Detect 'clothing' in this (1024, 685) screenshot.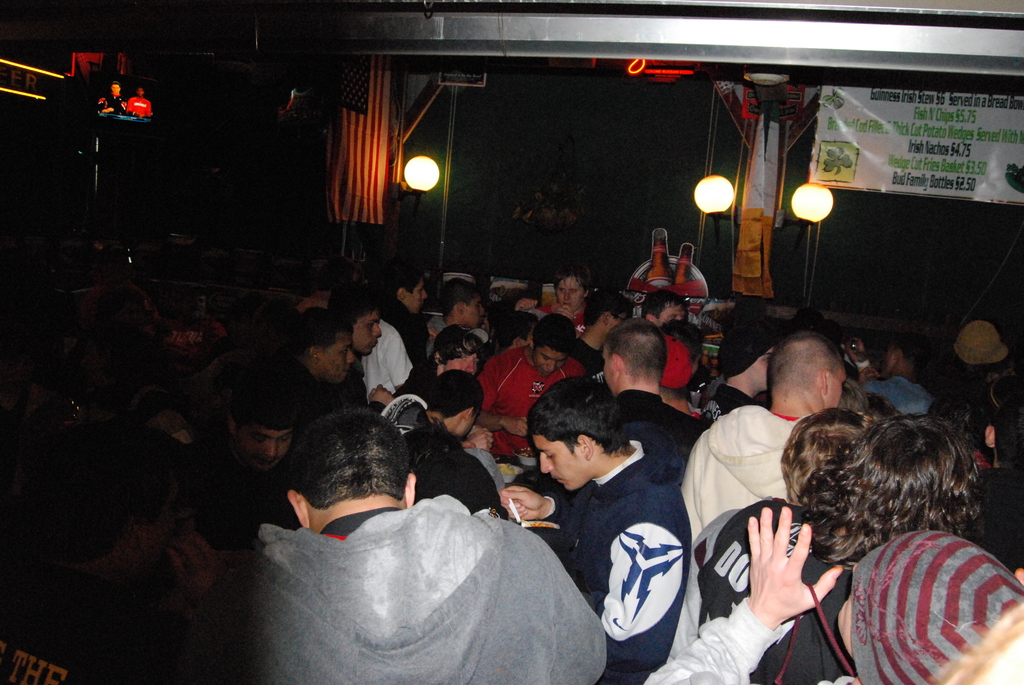
Detection: [left=688, top=509, right=853, bottom=684].
